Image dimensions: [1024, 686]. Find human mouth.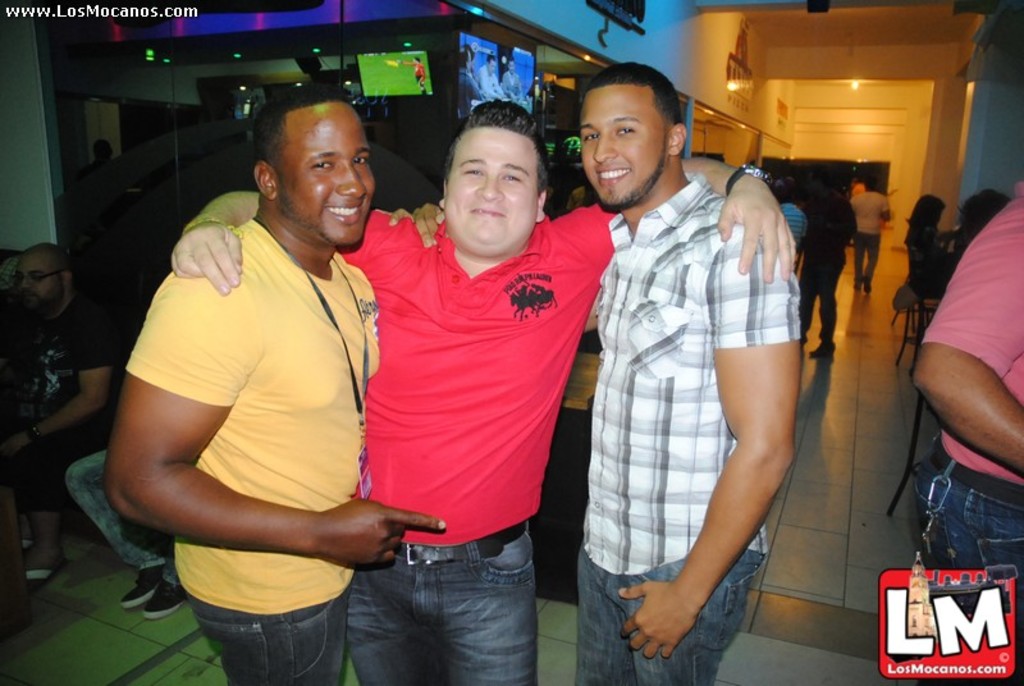
330:203:358:220.
